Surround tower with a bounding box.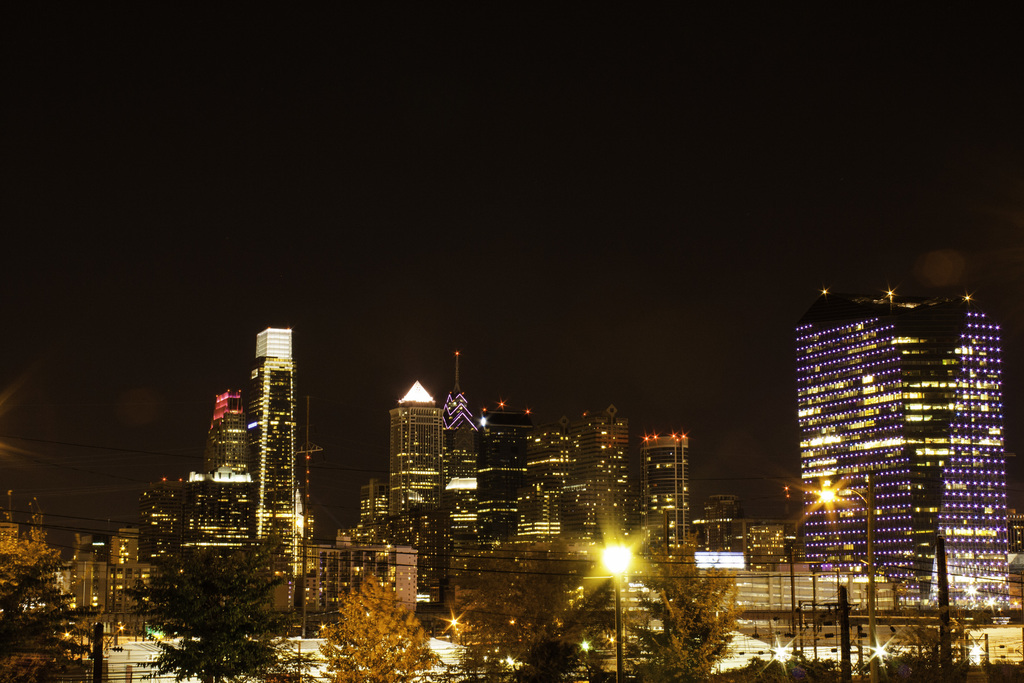
642, 429, 685, 555.
